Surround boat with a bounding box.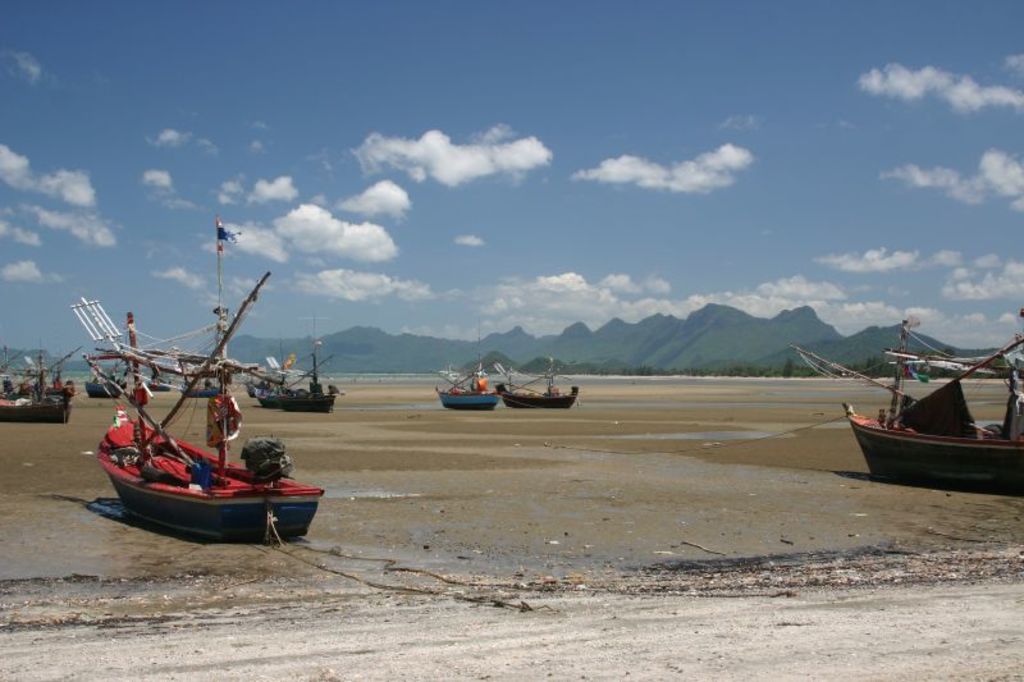
(81,345,124,398).
